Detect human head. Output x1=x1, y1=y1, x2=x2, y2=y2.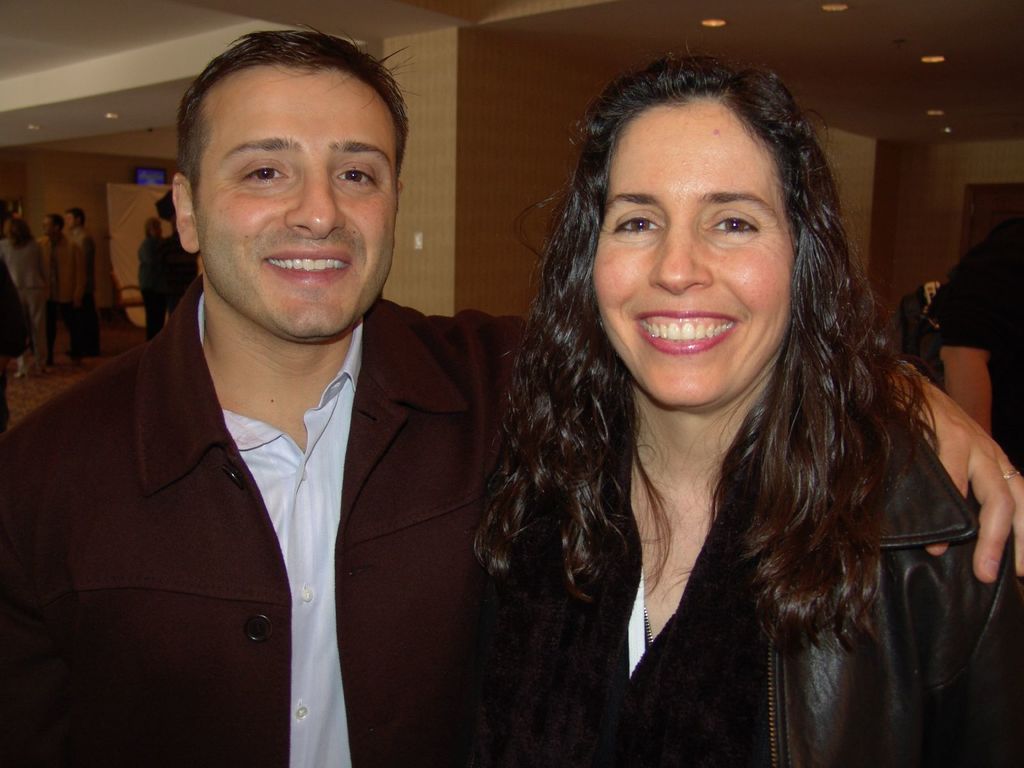
x1=62, y1=209, x2=87, y2=232.
